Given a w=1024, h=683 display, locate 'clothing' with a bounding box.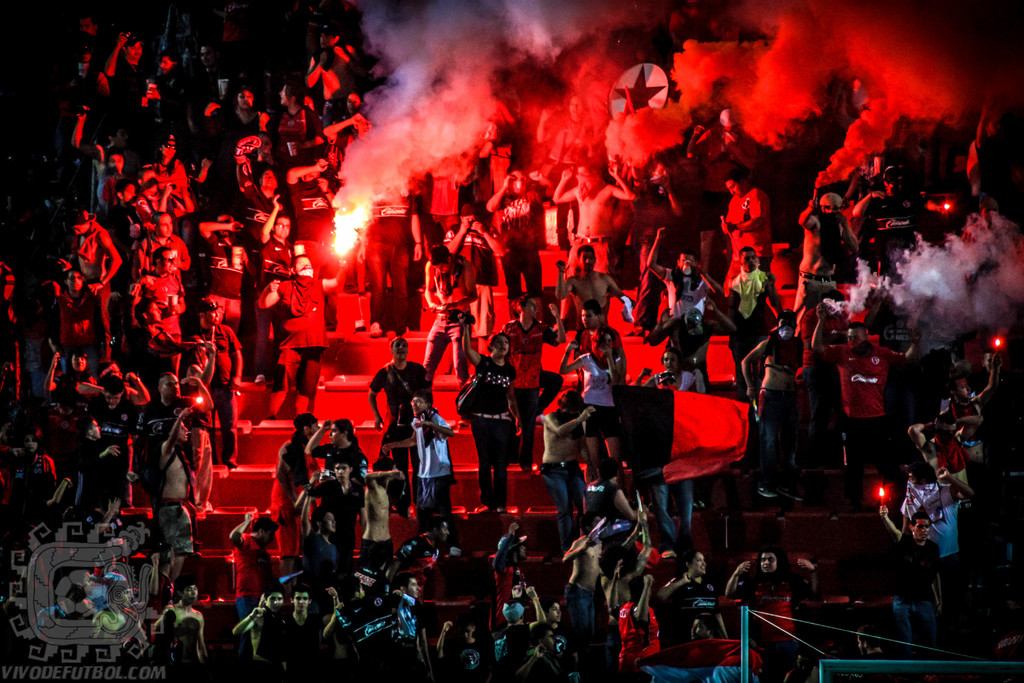
Located: 652,364,695,391.
